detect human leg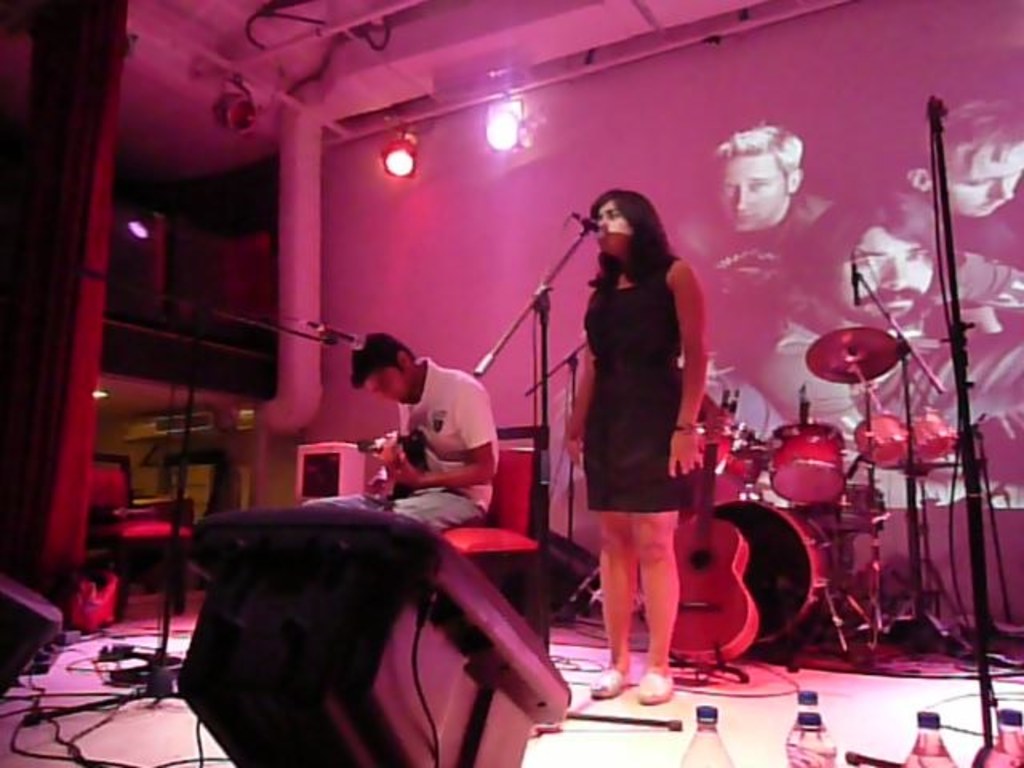
select_region(589, 446, 616, 696)
